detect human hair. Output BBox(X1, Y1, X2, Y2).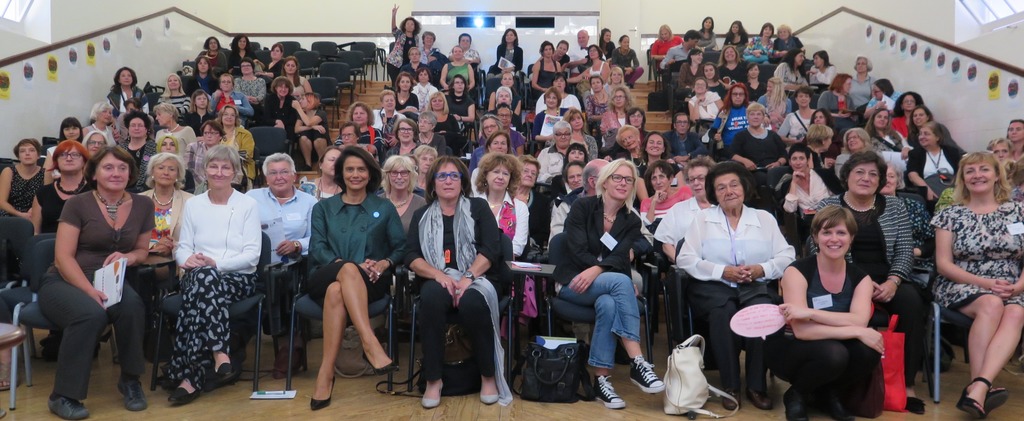
BBox(13, 136, 42, 160).
